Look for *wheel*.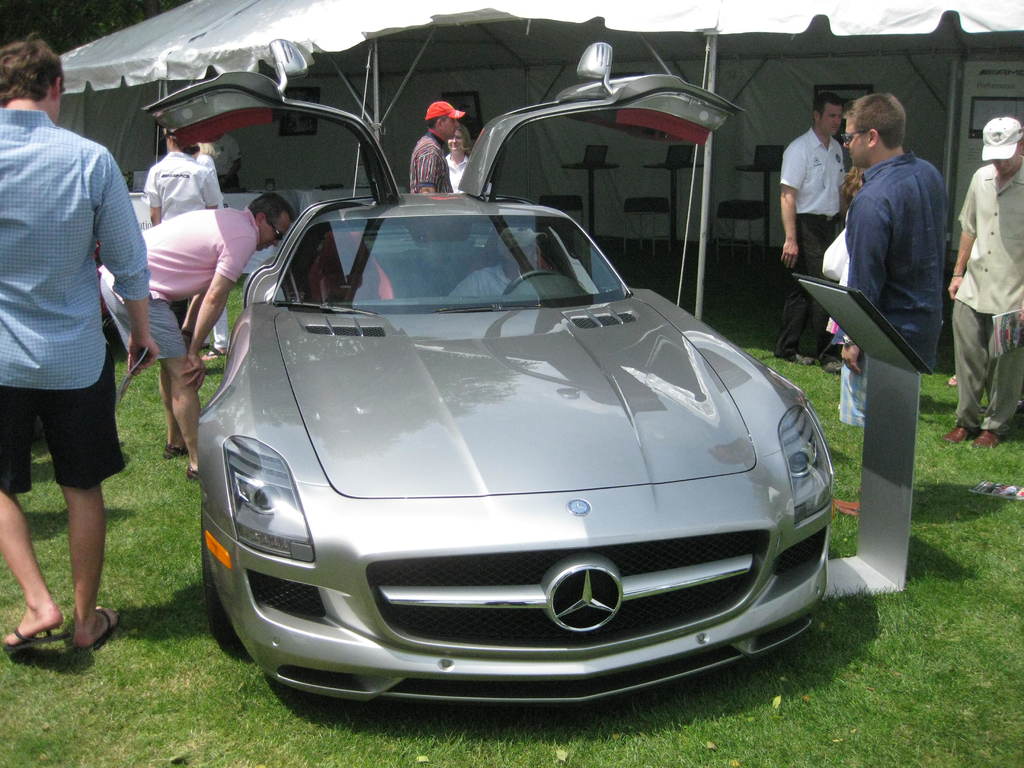
Found: bbox=(193, 512, 238, 644).
